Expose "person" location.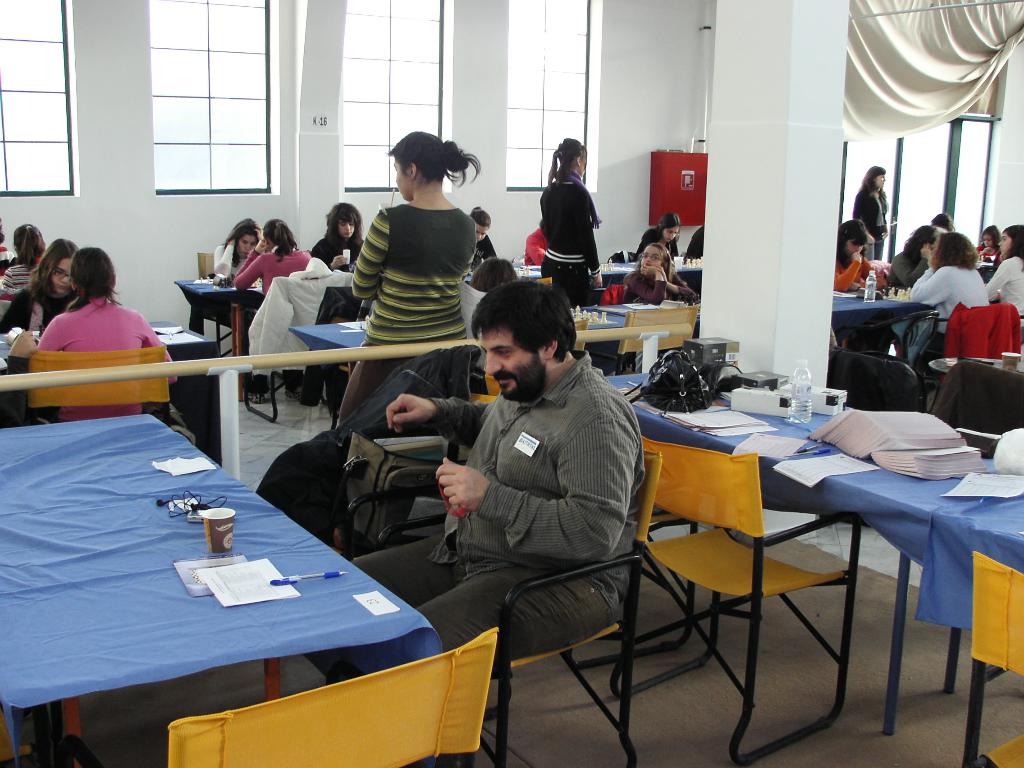
Exposed at select_region(534, 132, 604, 296).
